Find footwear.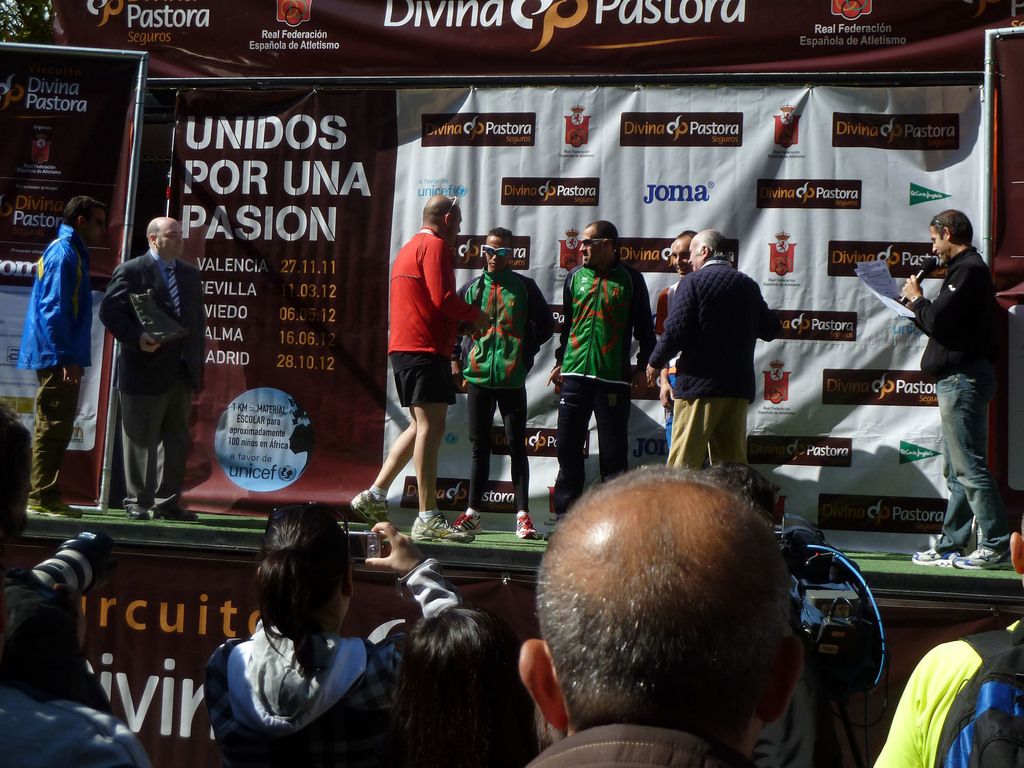
x1=944 y1=547 x2=1021 y2=569.
